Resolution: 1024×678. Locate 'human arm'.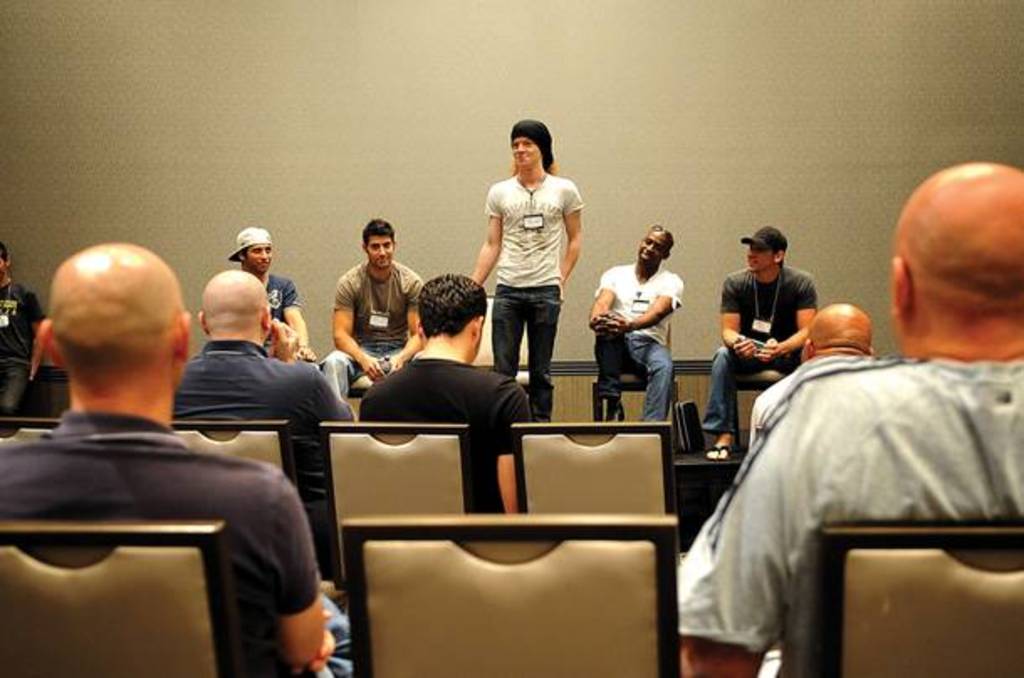
left=384, top=277, right=430, bottom=386.
